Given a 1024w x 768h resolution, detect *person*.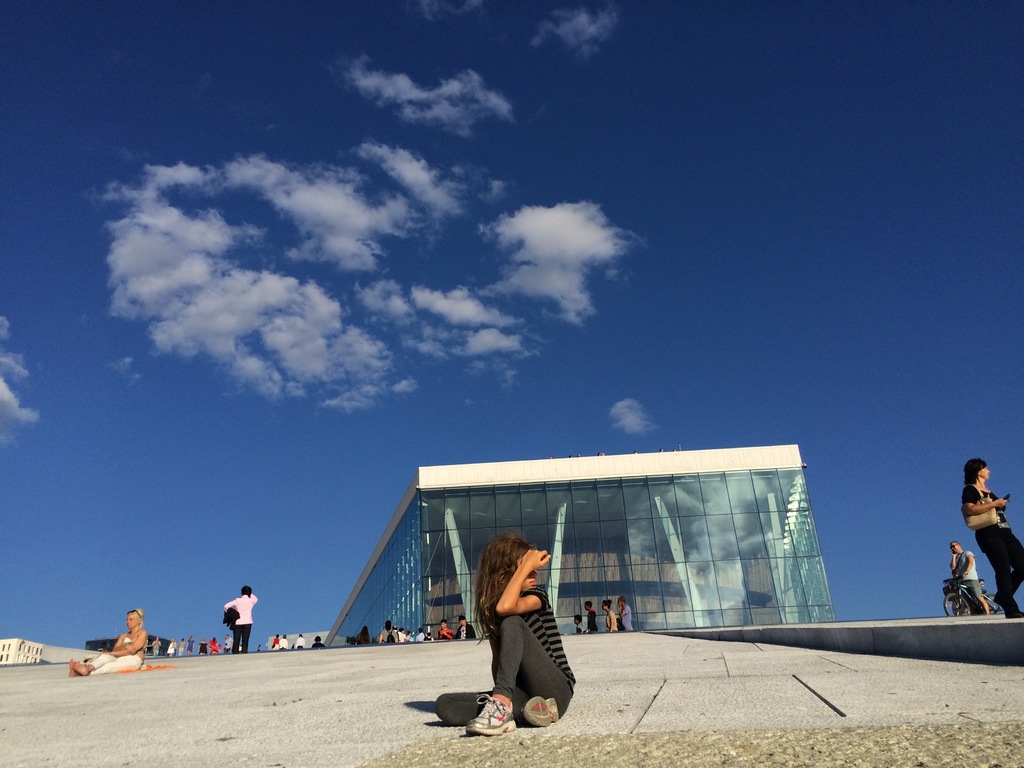
l=602, t=597, r=619, b=634.
